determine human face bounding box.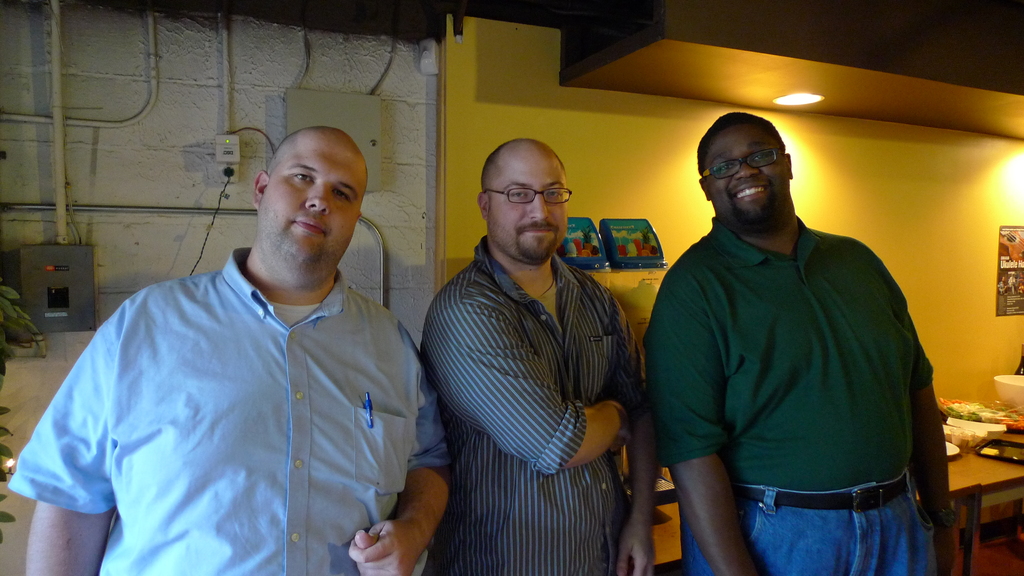
Determined: 266:134:352:284.
